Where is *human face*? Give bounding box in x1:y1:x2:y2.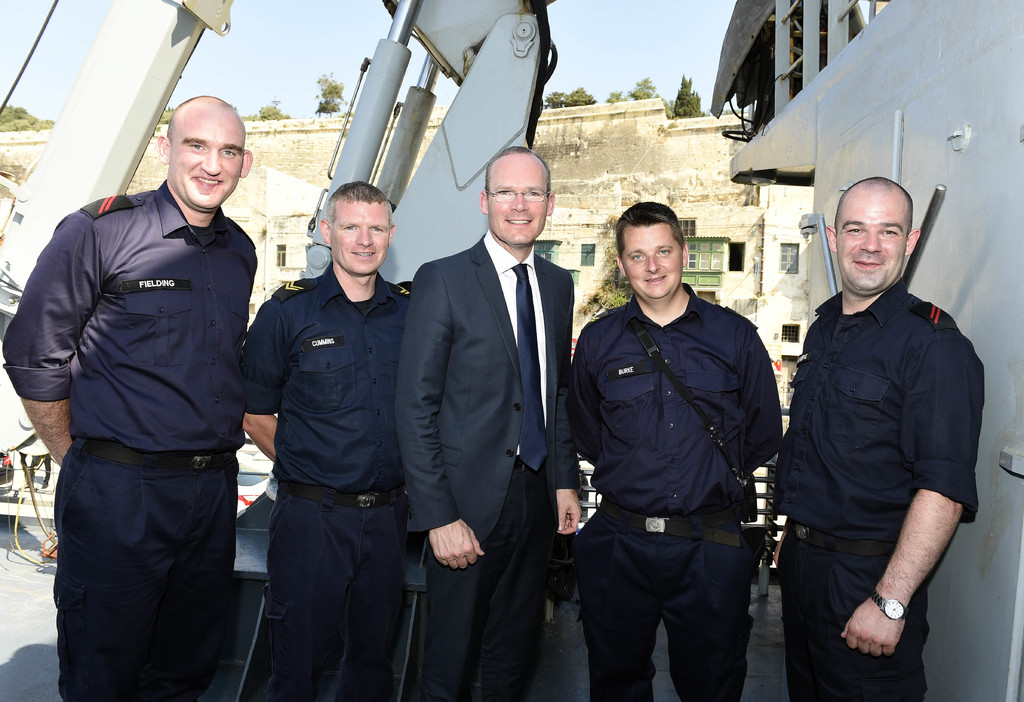
836:187:910:291.
